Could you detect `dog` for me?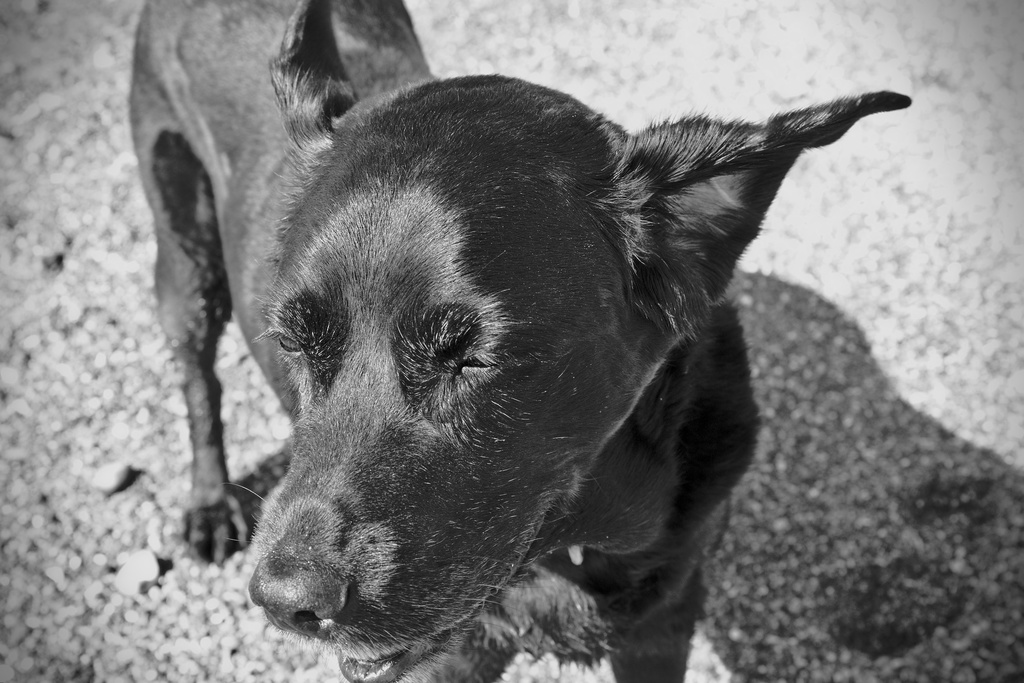
Detection result: [125, 0, 913, 682].
